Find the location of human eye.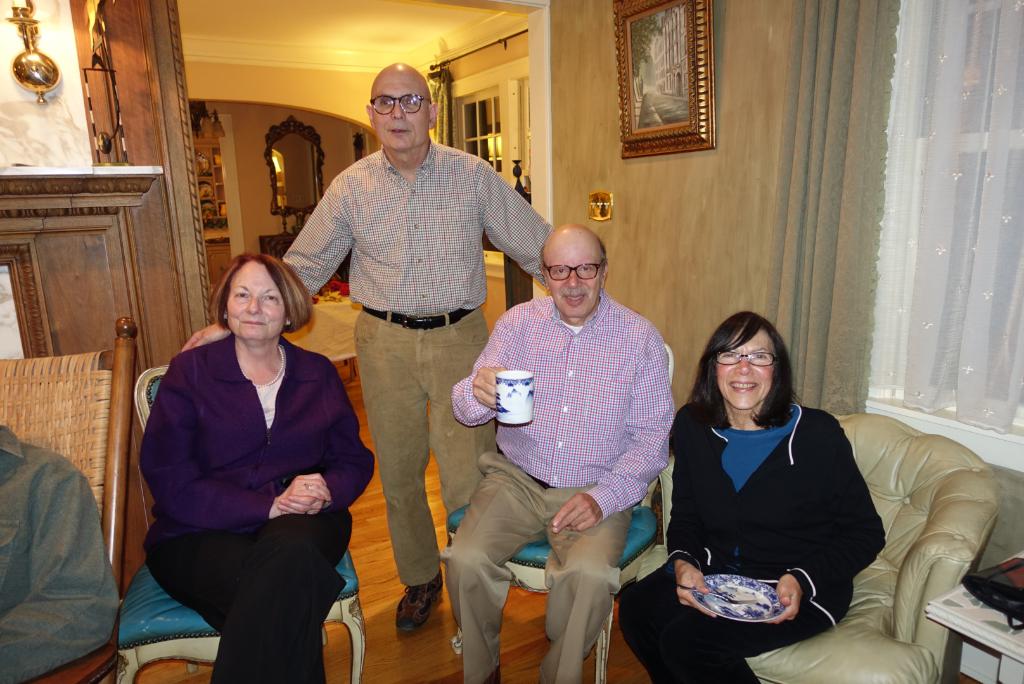
Location: Rect(232, 287, 250, 304).
